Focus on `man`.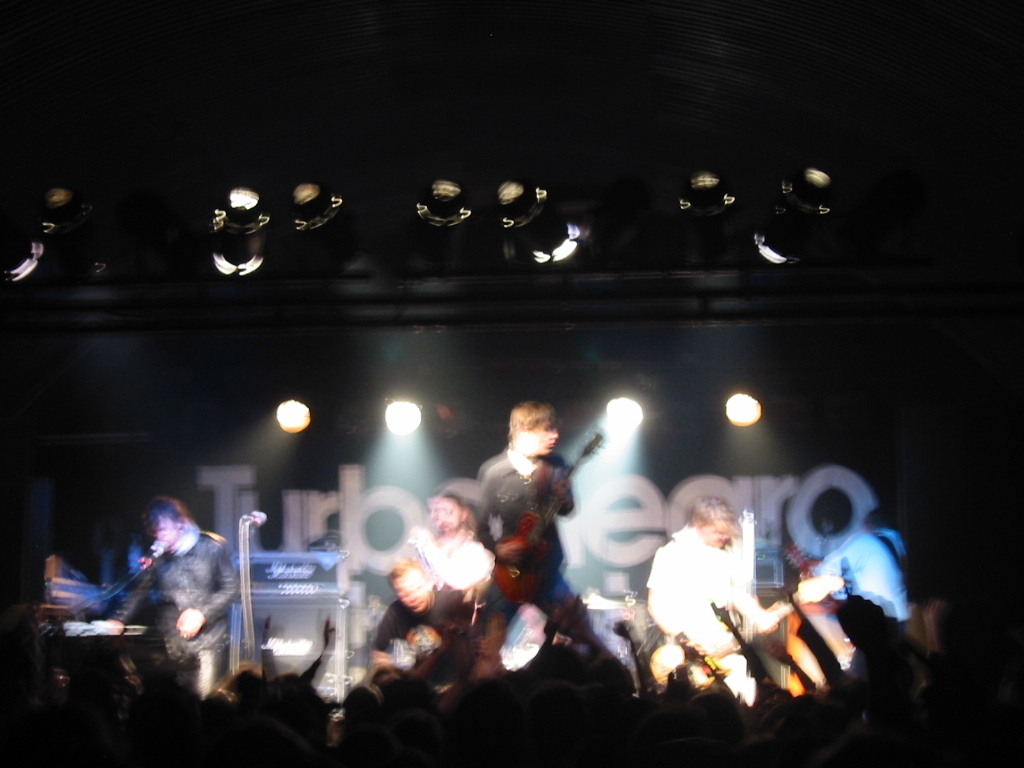
Focused at <region>461, 400, 605, 693</region>.
